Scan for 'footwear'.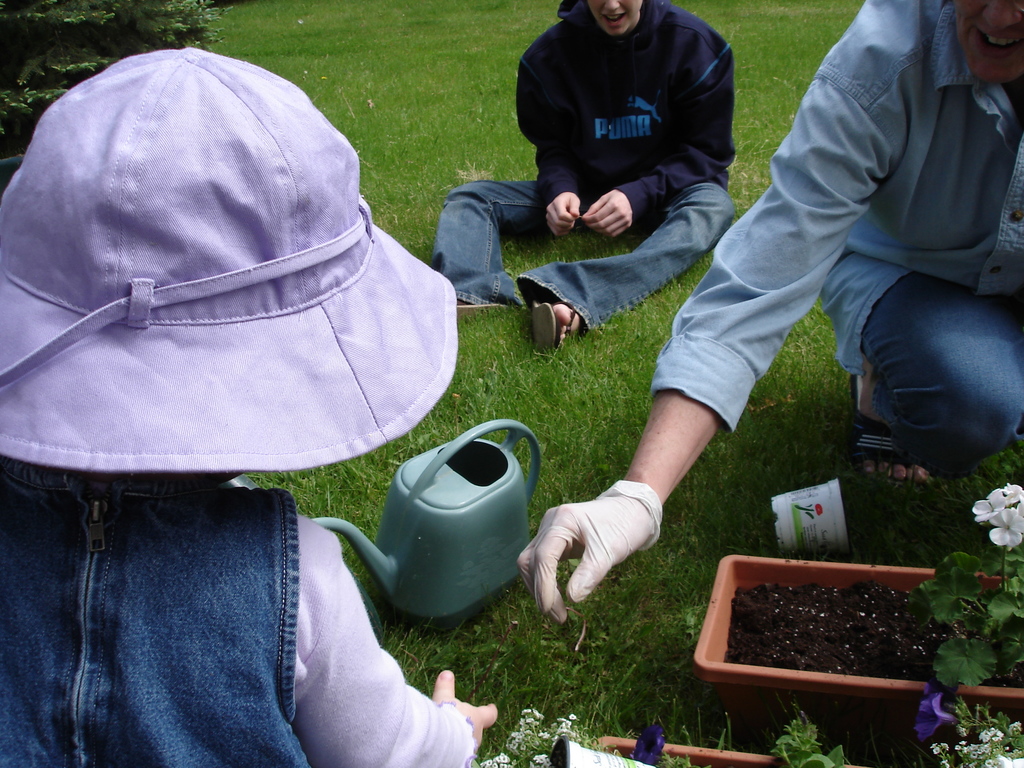
Scan result: bbox=[456, 297, 503, 321].
